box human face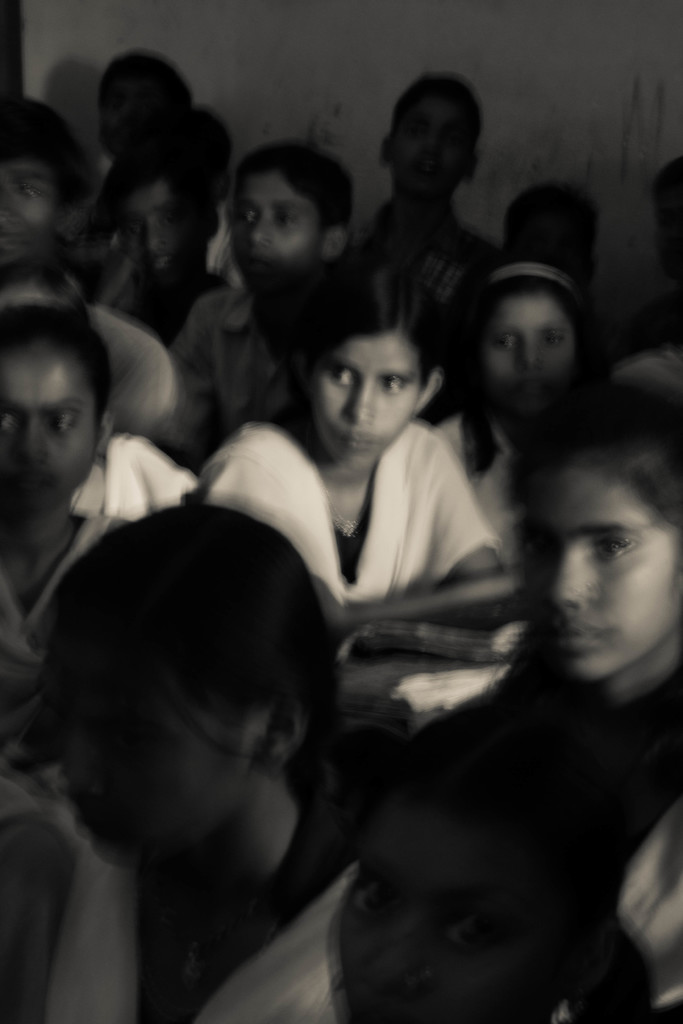
l=516, t=460, r=682, b=676
